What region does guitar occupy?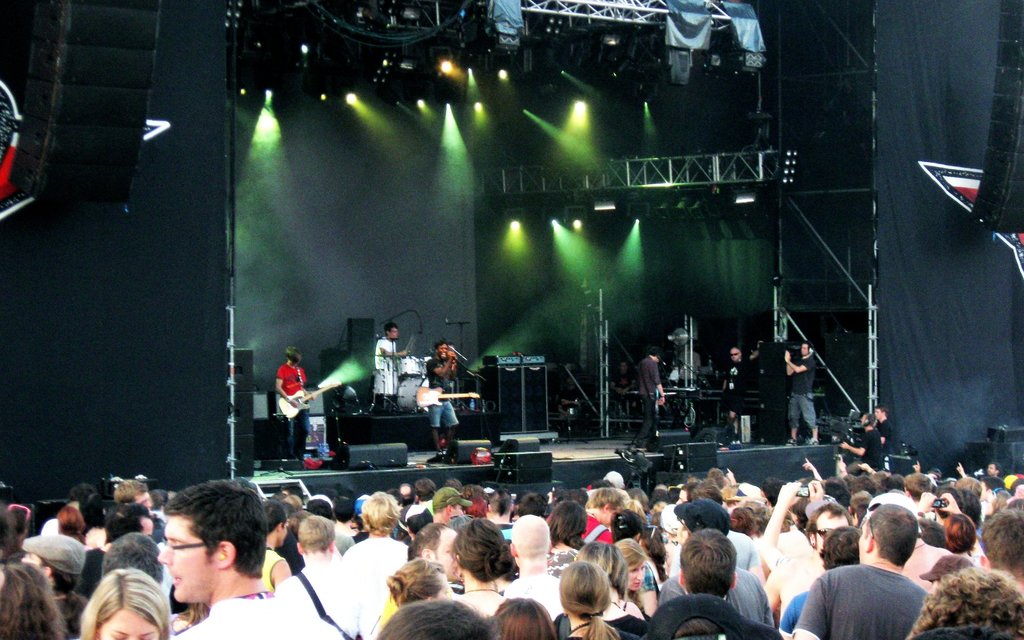
BBox(418, 387, 479, 412).
